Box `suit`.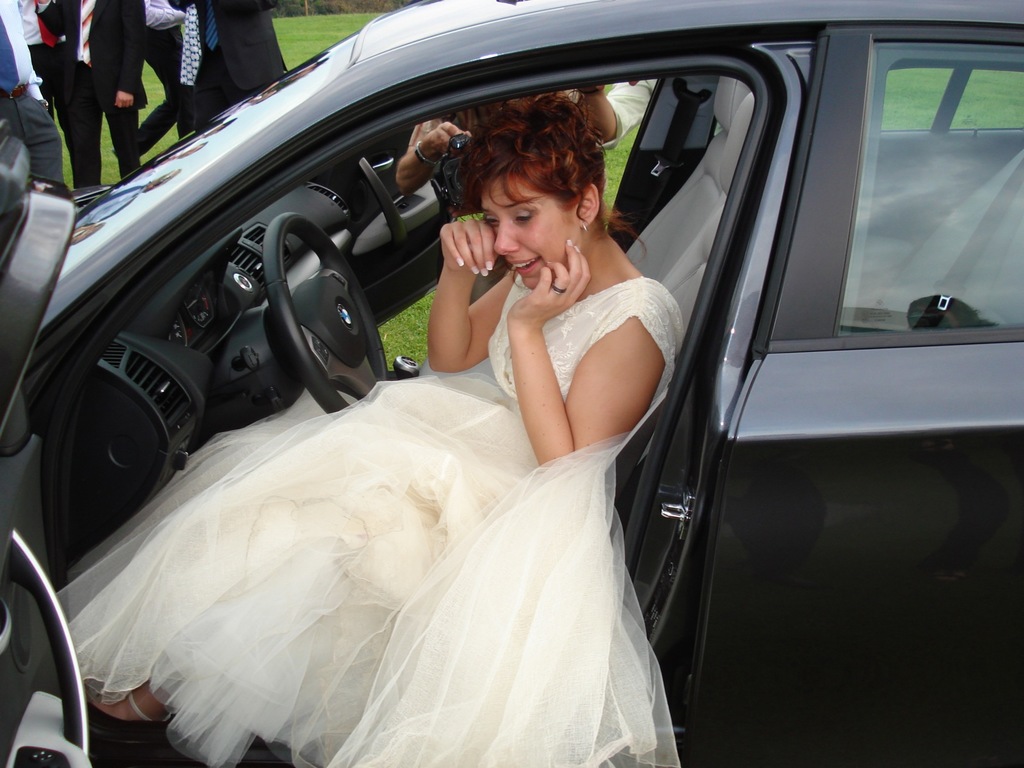
[x1=177, y1=0, x2=288, y2=127].
